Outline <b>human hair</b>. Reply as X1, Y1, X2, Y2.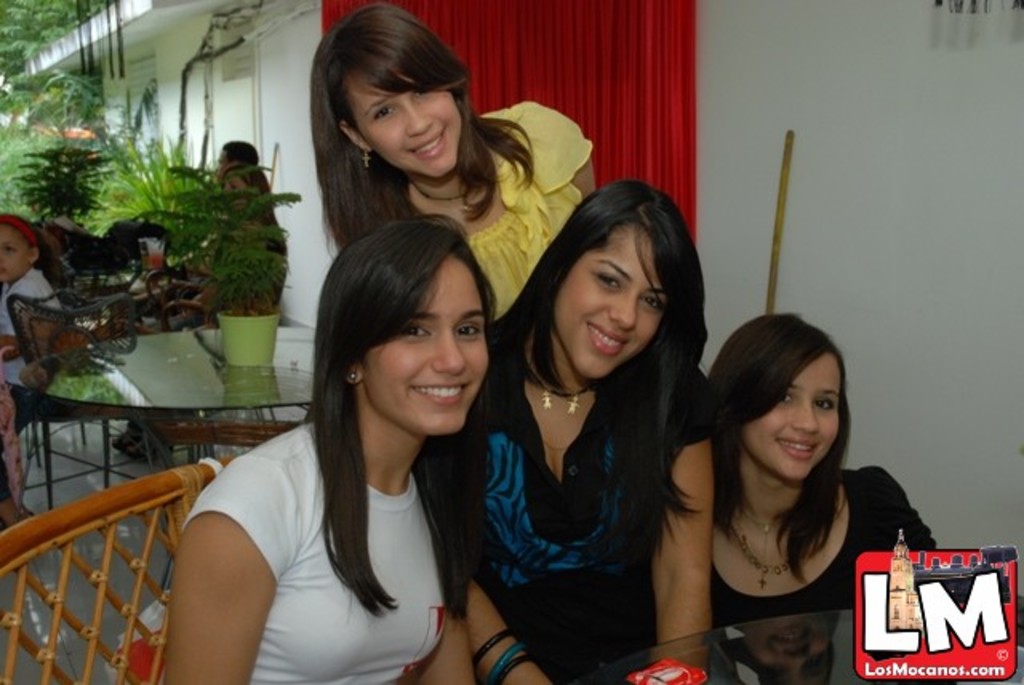
304, 5, 530, 253.
